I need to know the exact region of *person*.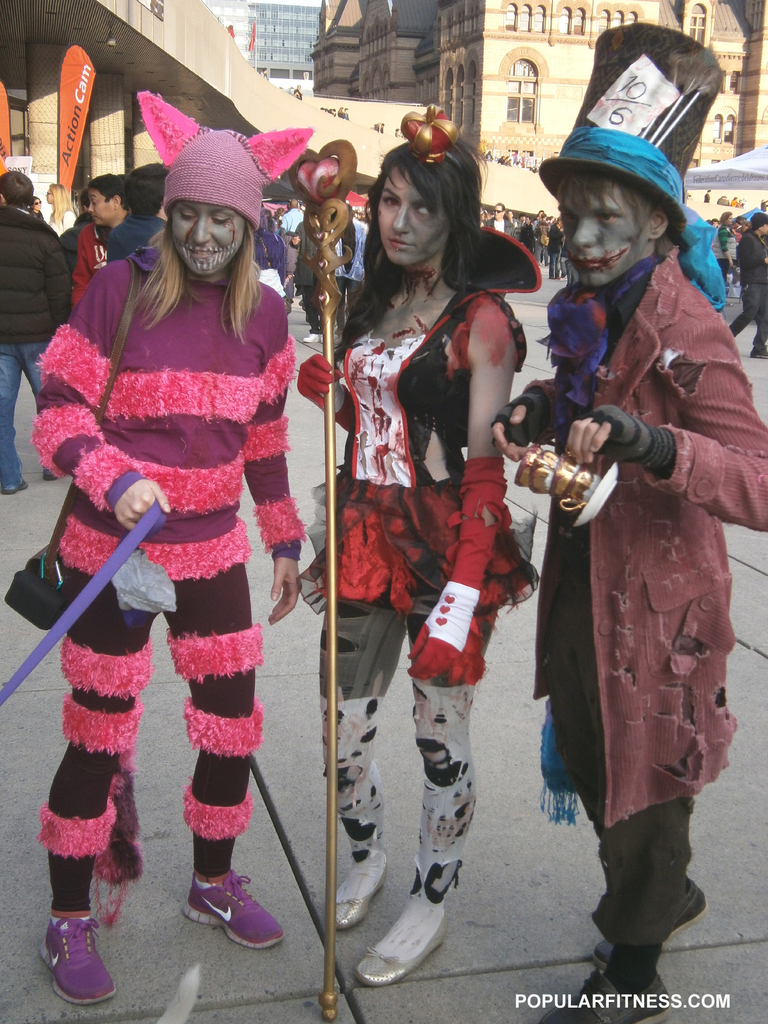
Region: [103, 155, 173, 260].
